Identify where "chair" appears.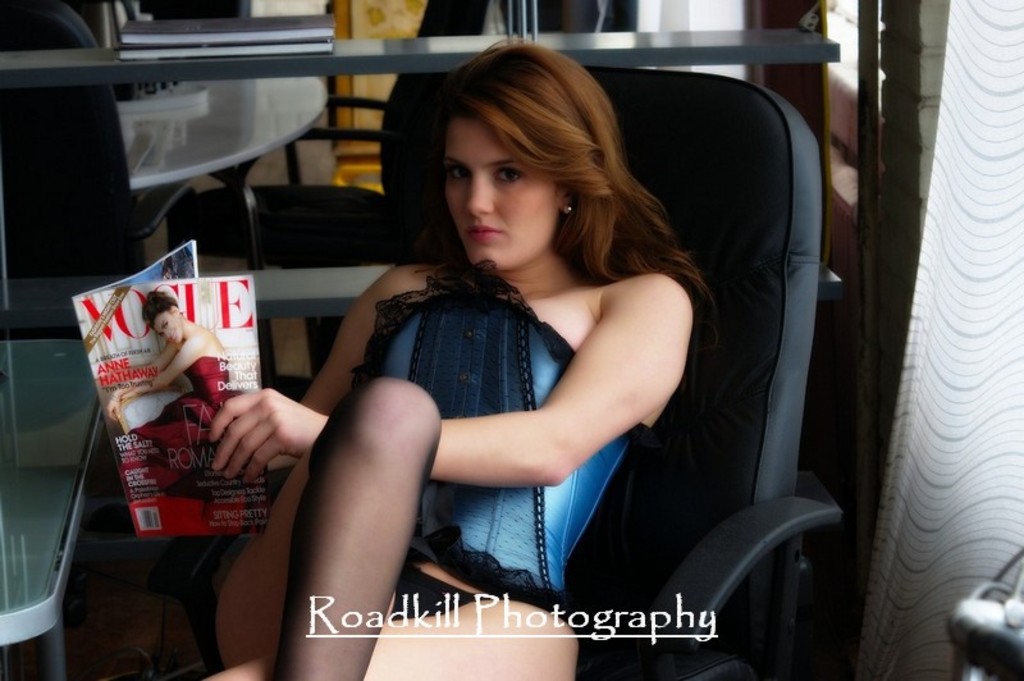
Appears at 0:1:192:522.
